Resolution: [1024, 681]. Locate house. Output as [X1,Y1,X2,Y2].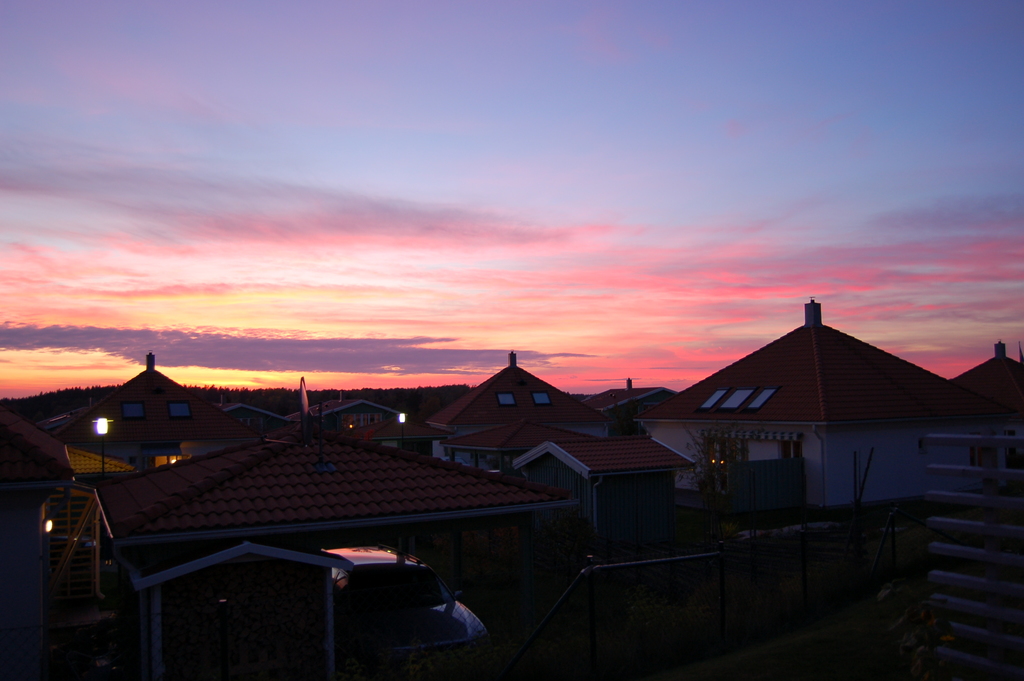
[33,351,273,464].
